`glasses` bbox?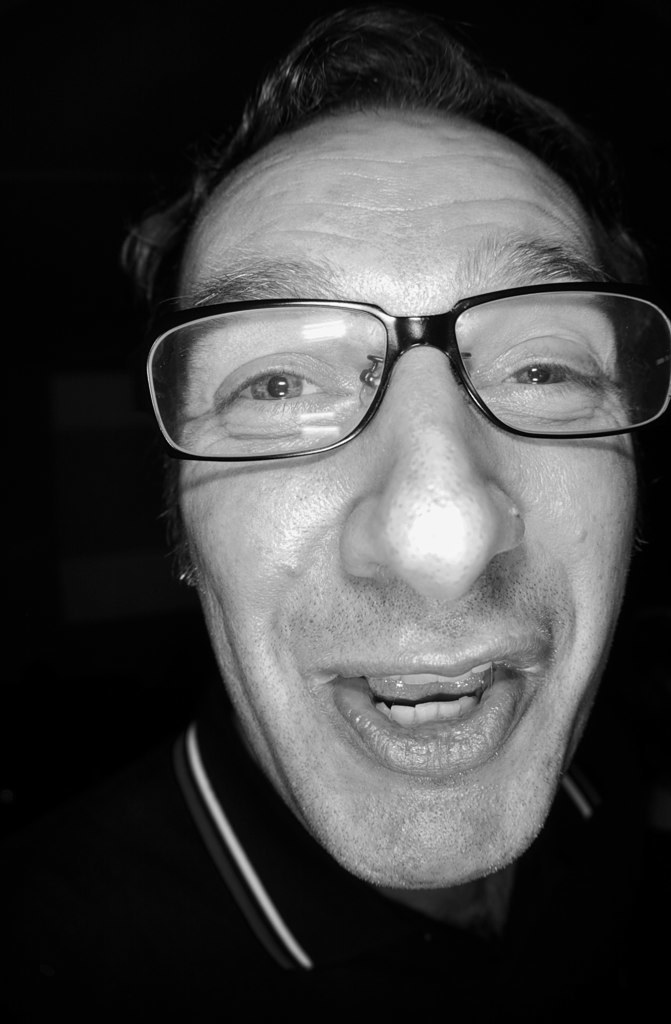
locate(133, 294, 670, 468)
